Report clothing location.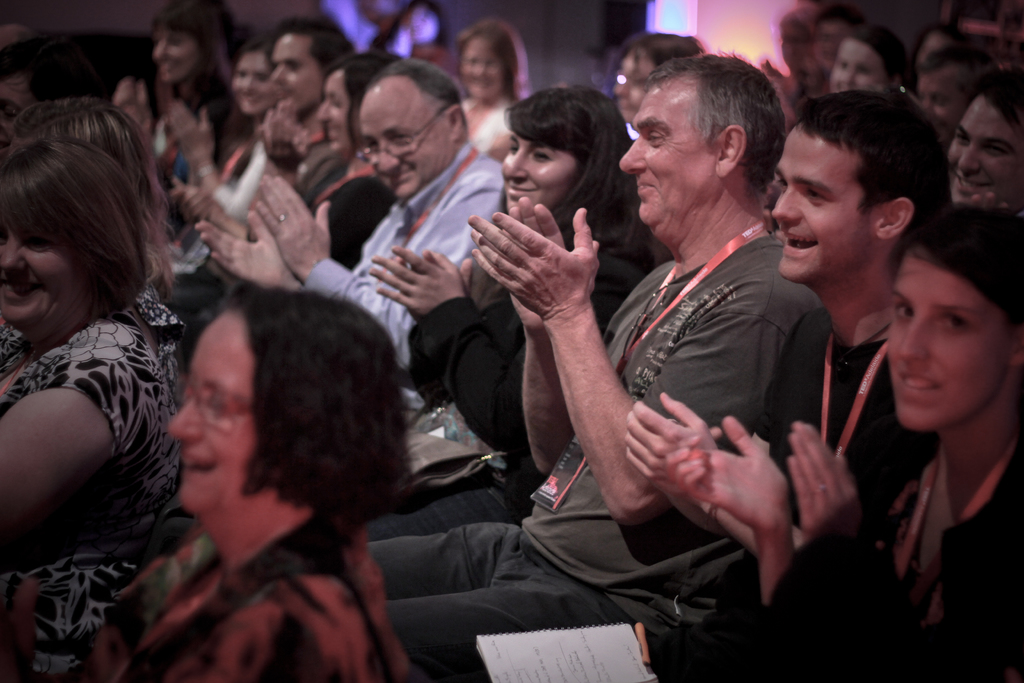
Report: [373,520,605,679].
